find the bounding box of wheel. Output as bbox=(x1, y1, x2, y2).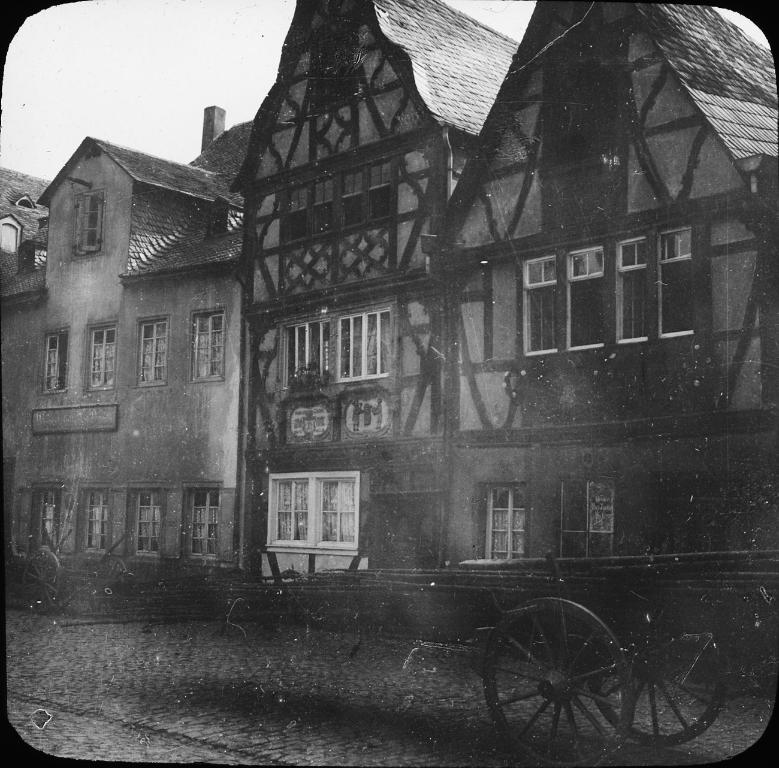
bbox=(481, 595, 634, 767).
